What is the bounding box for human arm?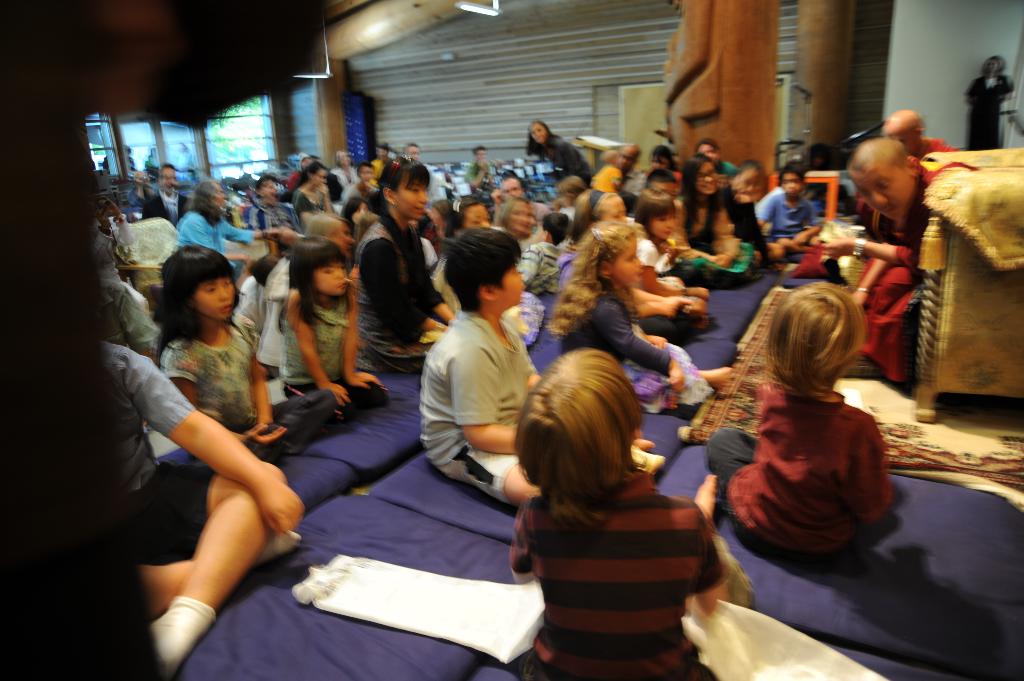
BBox(330, 282, 384, 391).
